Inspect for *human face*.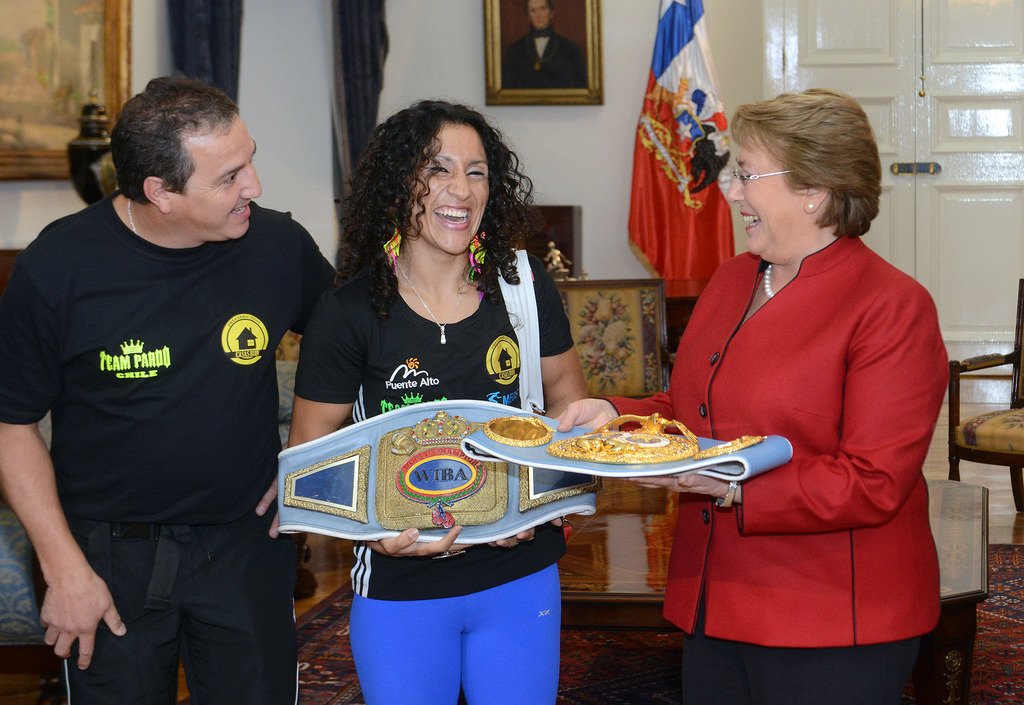
Inspection: region(171, 112, 261, 239).
